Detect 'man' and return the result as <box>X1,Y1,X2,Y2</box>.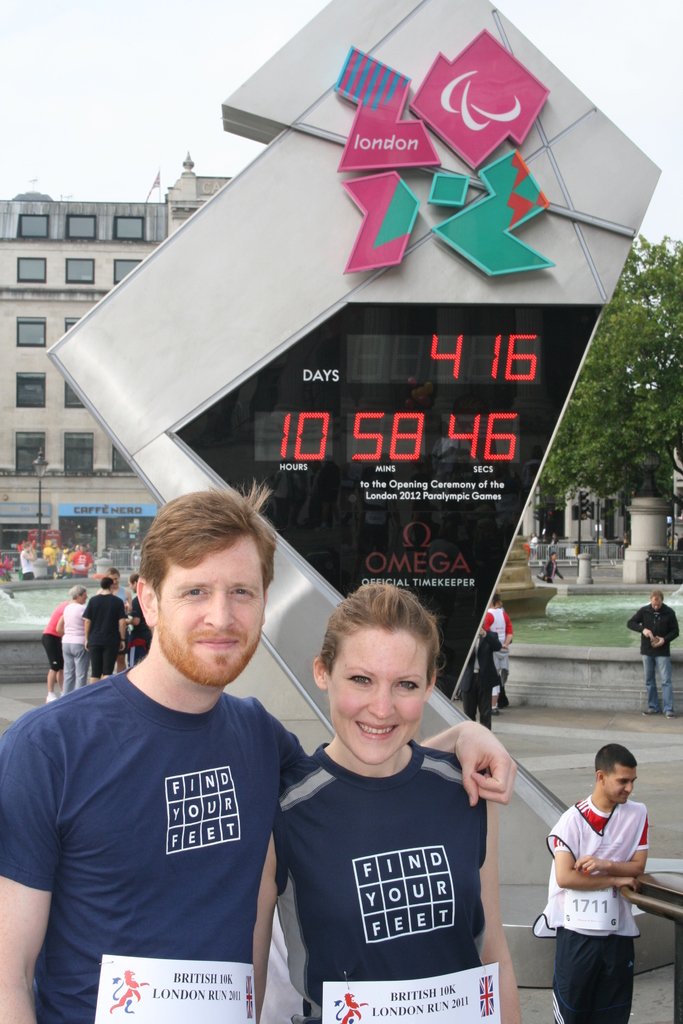
<box>621,587,682,718</box>.
